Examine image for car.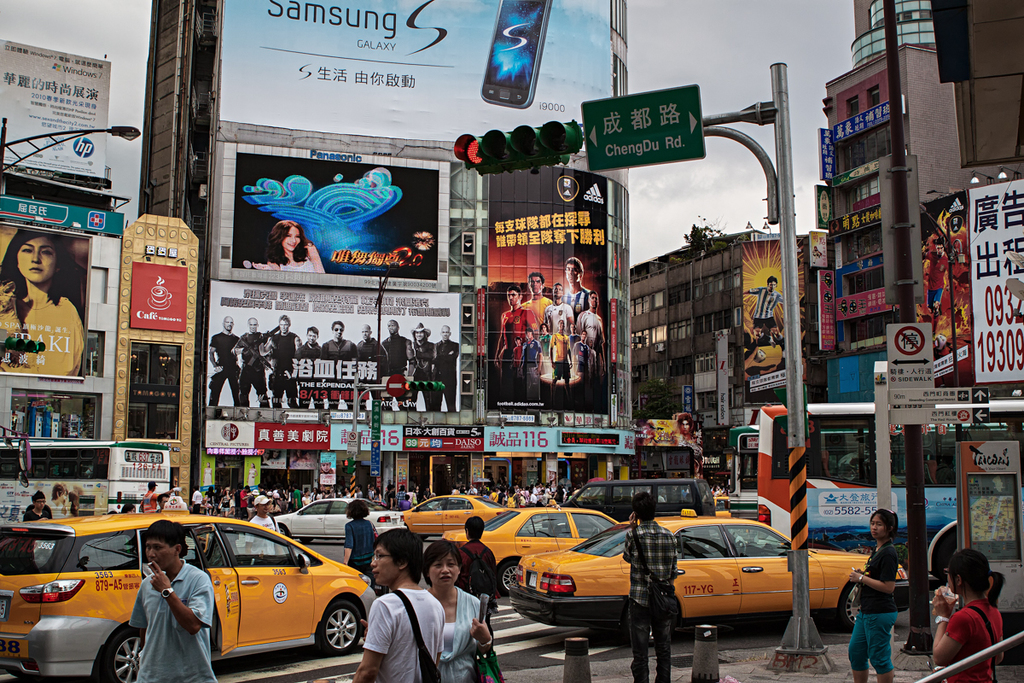
Examination result: 271 498 406 546.
